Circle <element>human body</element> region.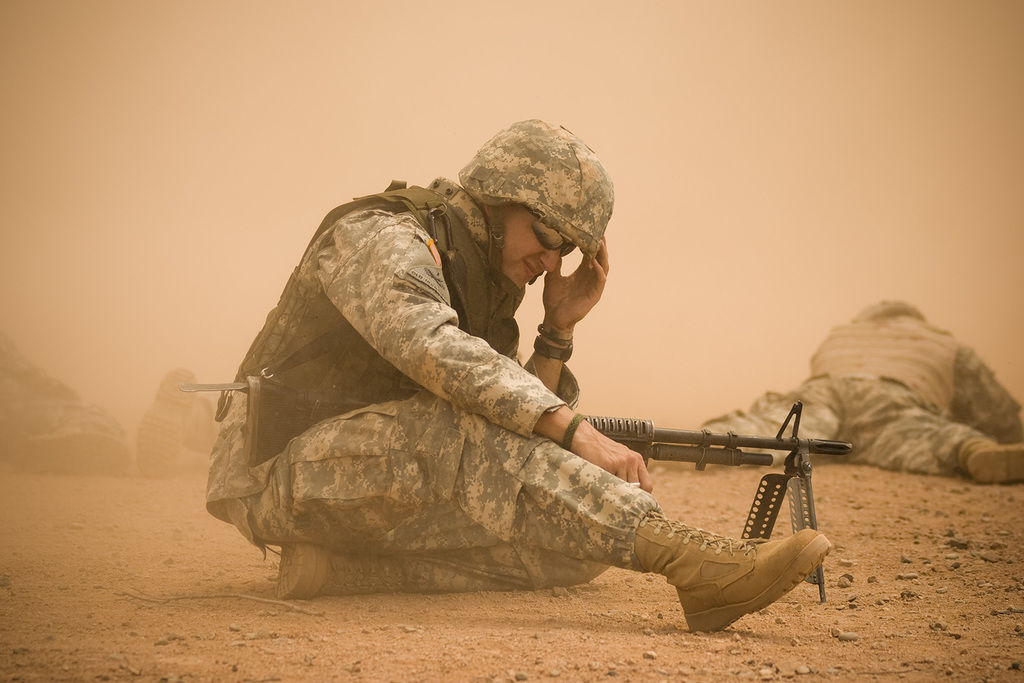
Region: locate(134, 368, 214, 478).
